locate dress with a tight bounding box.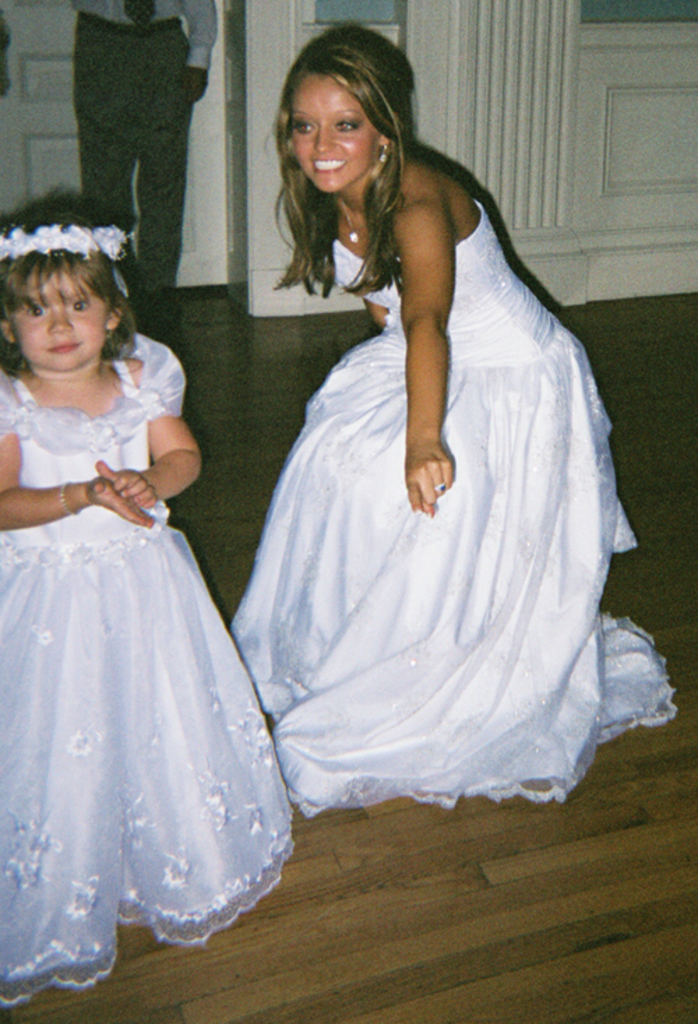
box(229, 186, 684, 802).
